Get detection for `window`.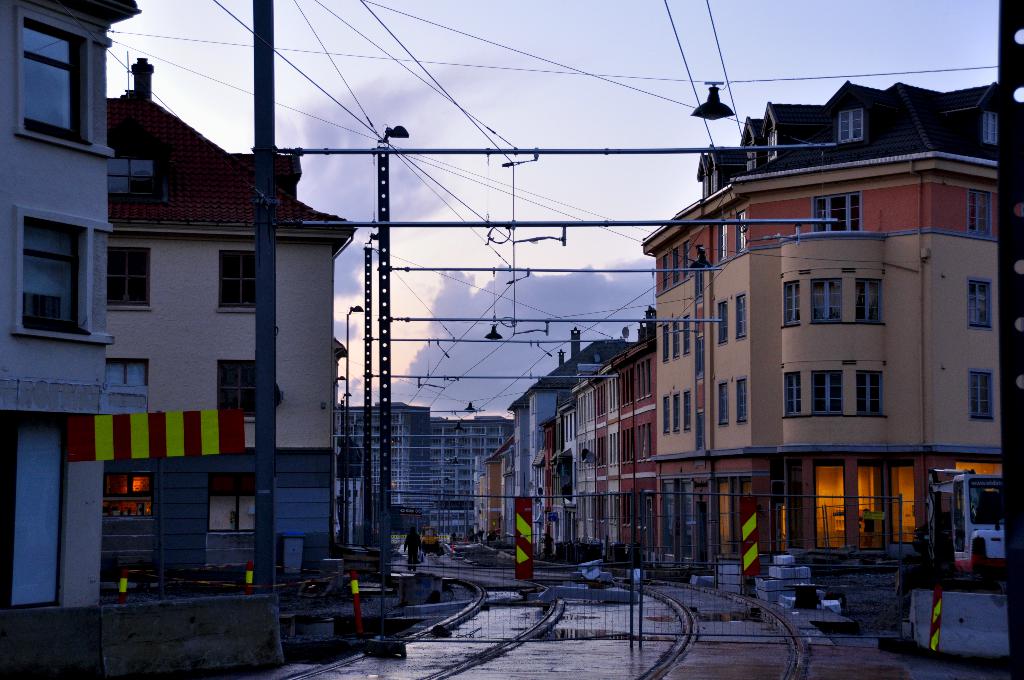
Detection: (x1=733, y1=371, x2=749, y2=420).
